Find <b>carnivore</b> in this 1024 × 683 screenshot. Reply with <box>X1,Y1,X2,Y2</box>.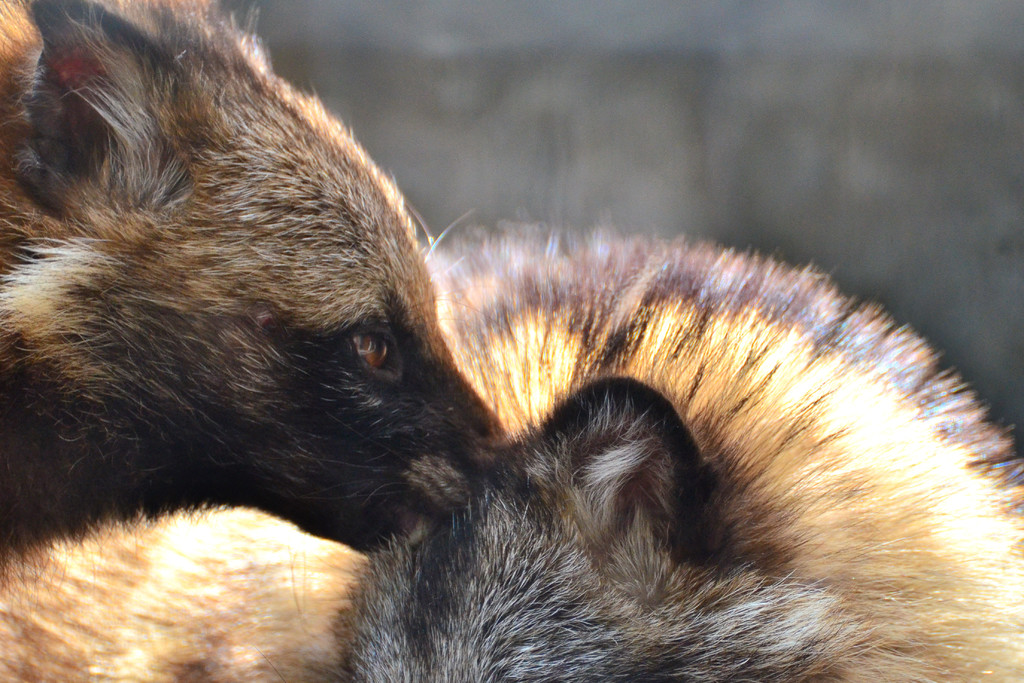
<box>0,210,1022,682</box>.
